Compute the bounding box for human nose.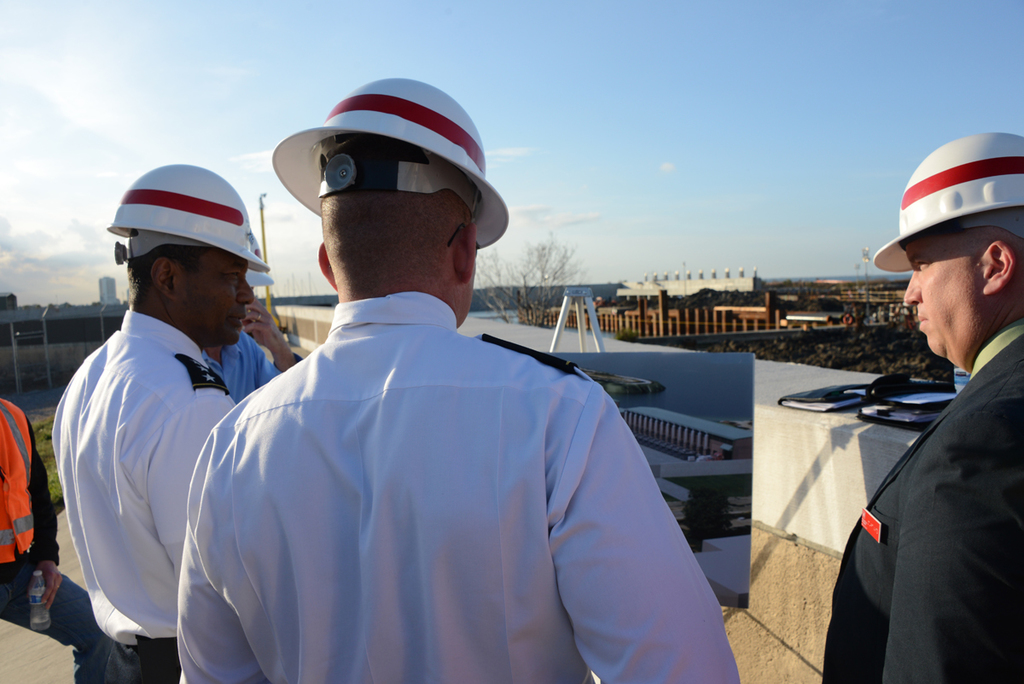
l=238, t=277, r=258, b=306.
